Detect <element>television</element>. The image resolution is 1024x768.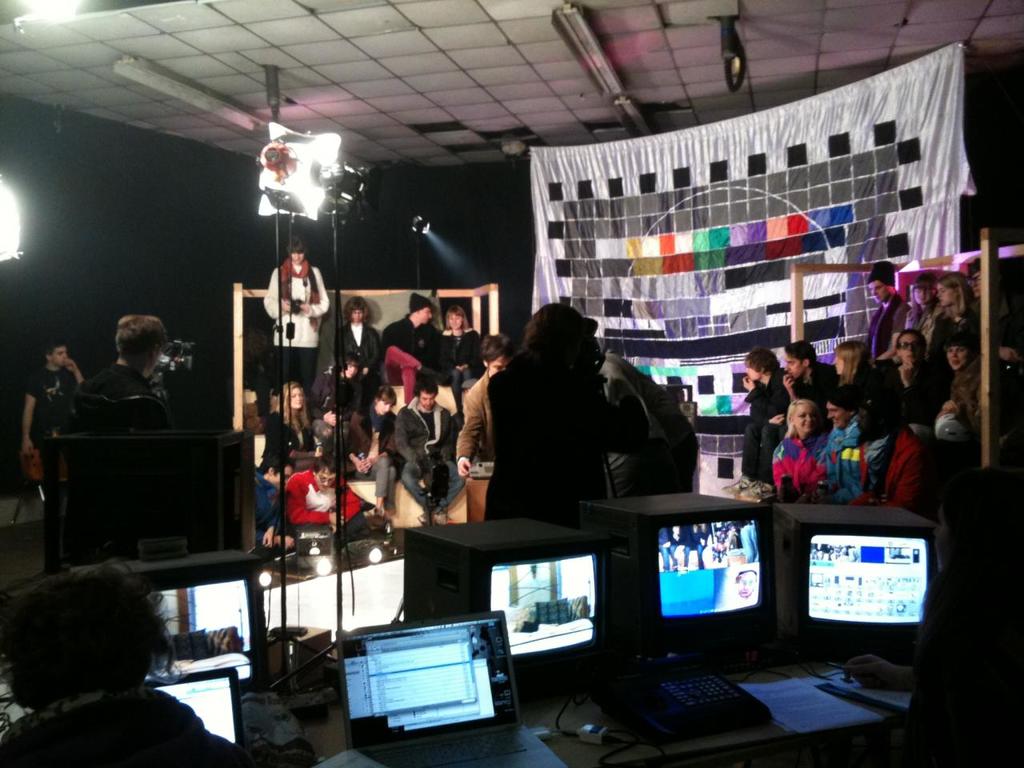
(left=400, top=518, right=668, bottom=692).
